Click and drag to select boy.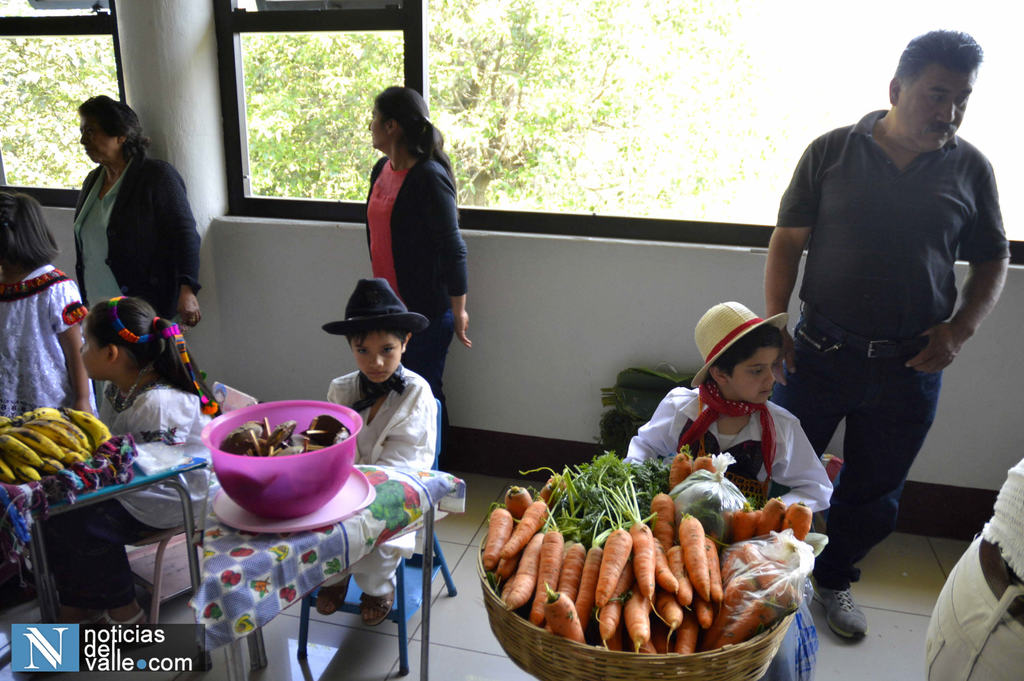
Selection: crop(626, 303, 831, 511).
